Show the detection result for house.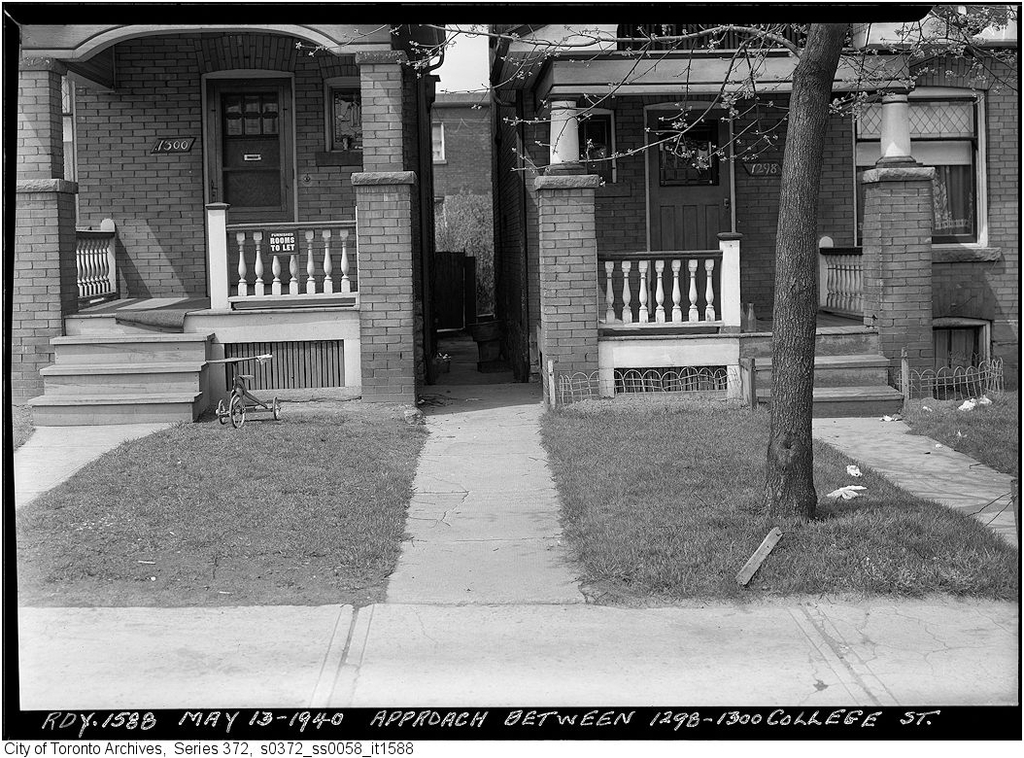
BBox(483, 20, 1018, 407).
